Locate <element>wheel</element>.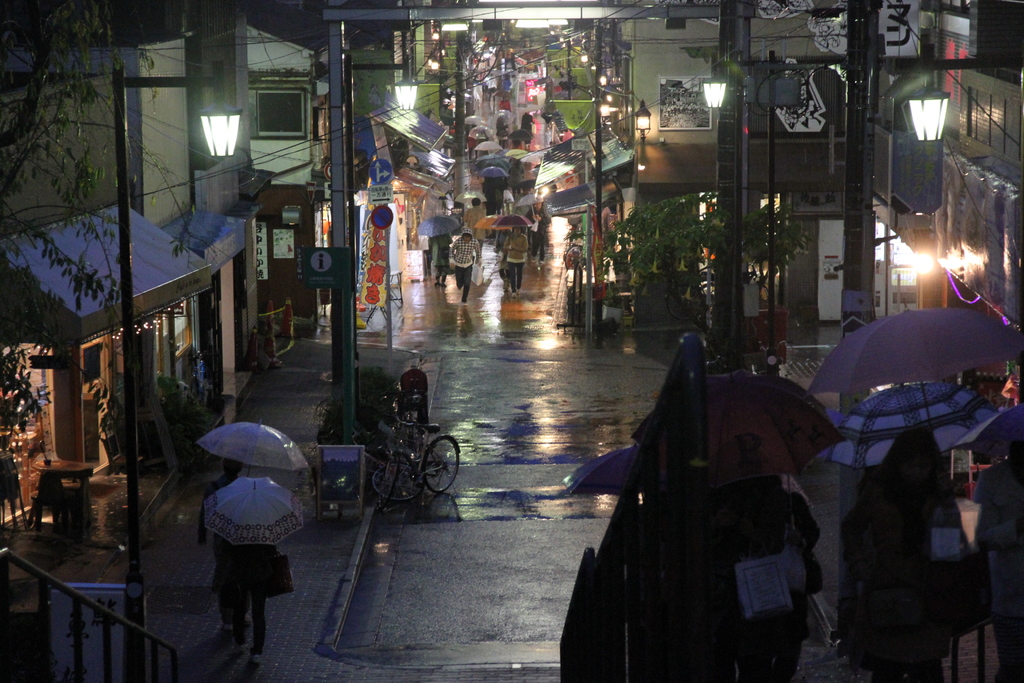
Bounding box: [x1=420, y1=436, x2=464, y2=497].
